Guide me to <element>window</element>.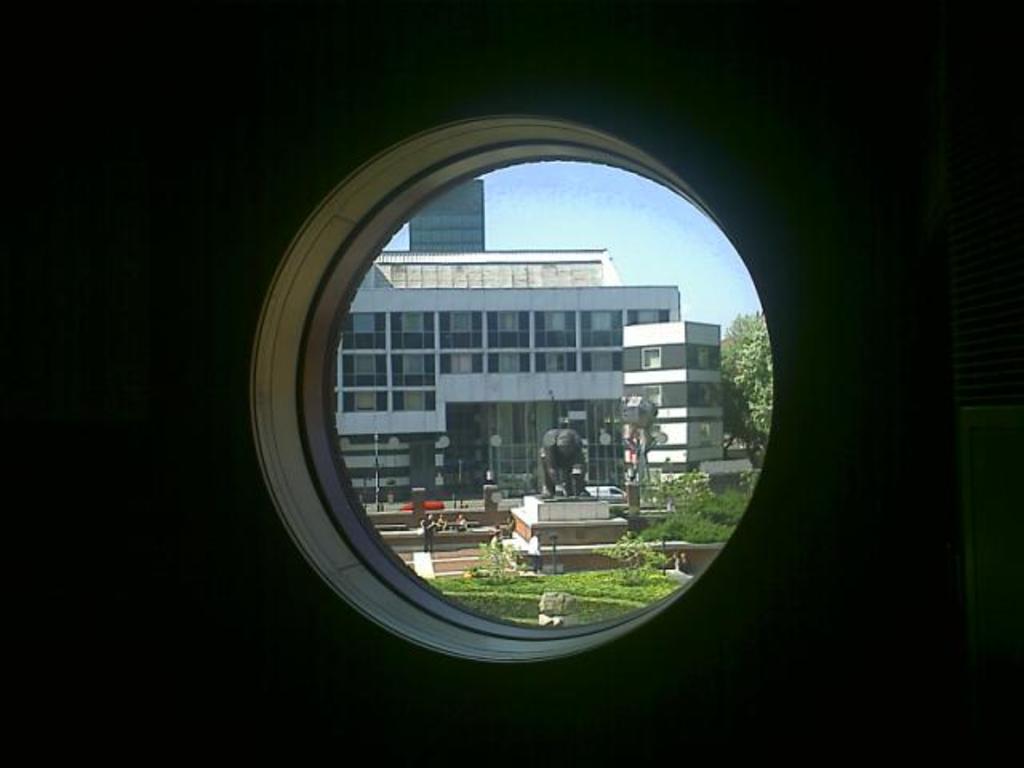
Guidance: 632,347,670,378.
